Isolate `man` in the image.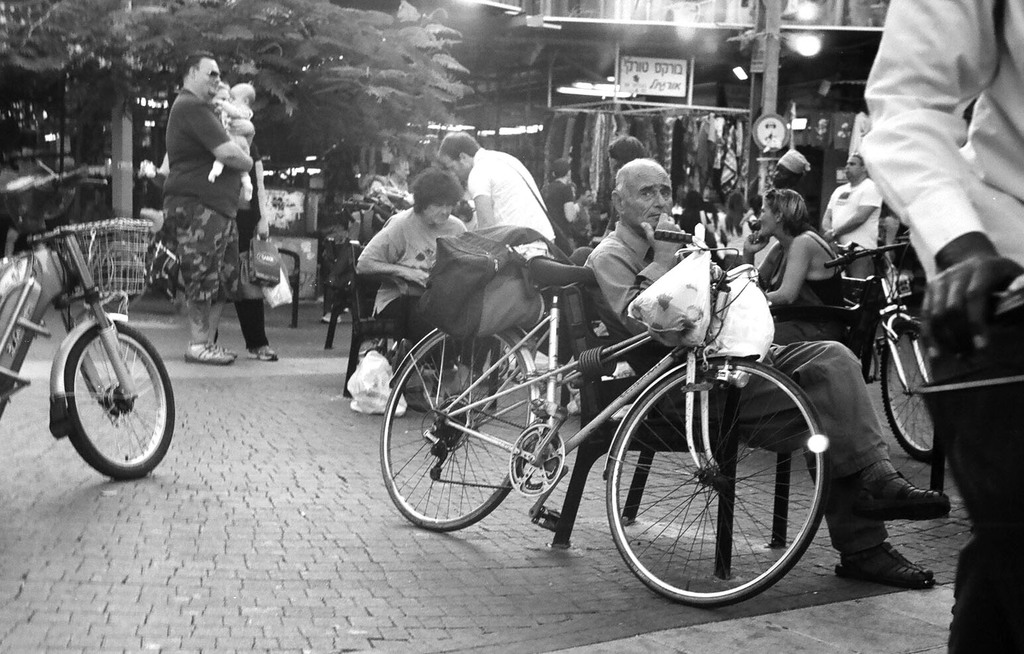
Isolated region: box=[857, 0, 1023, 653].
